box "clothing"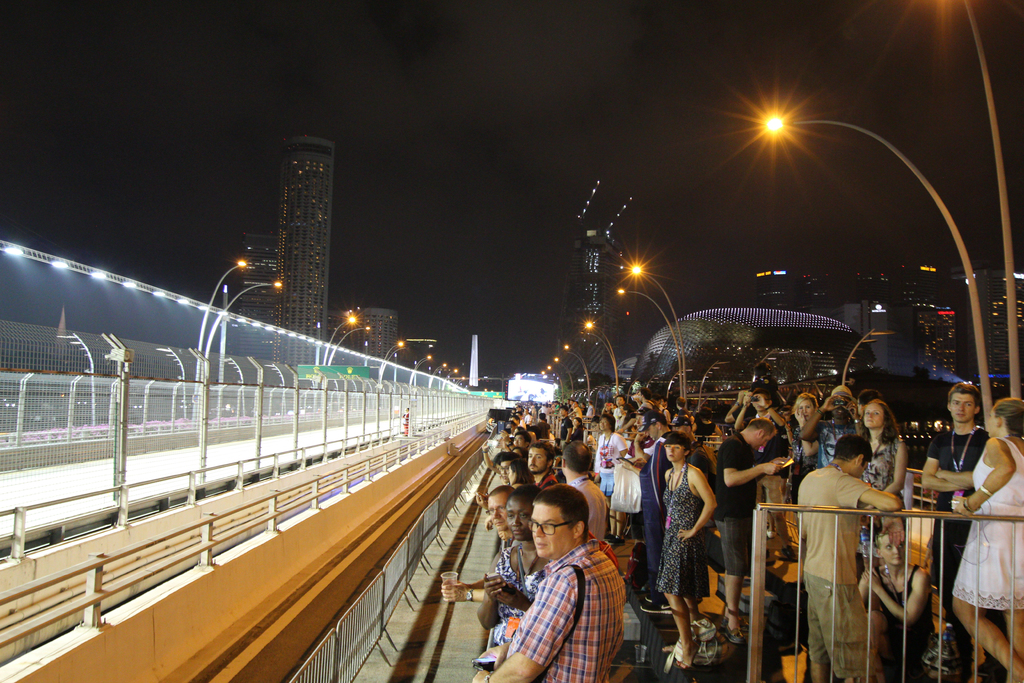
932 427 993 583
